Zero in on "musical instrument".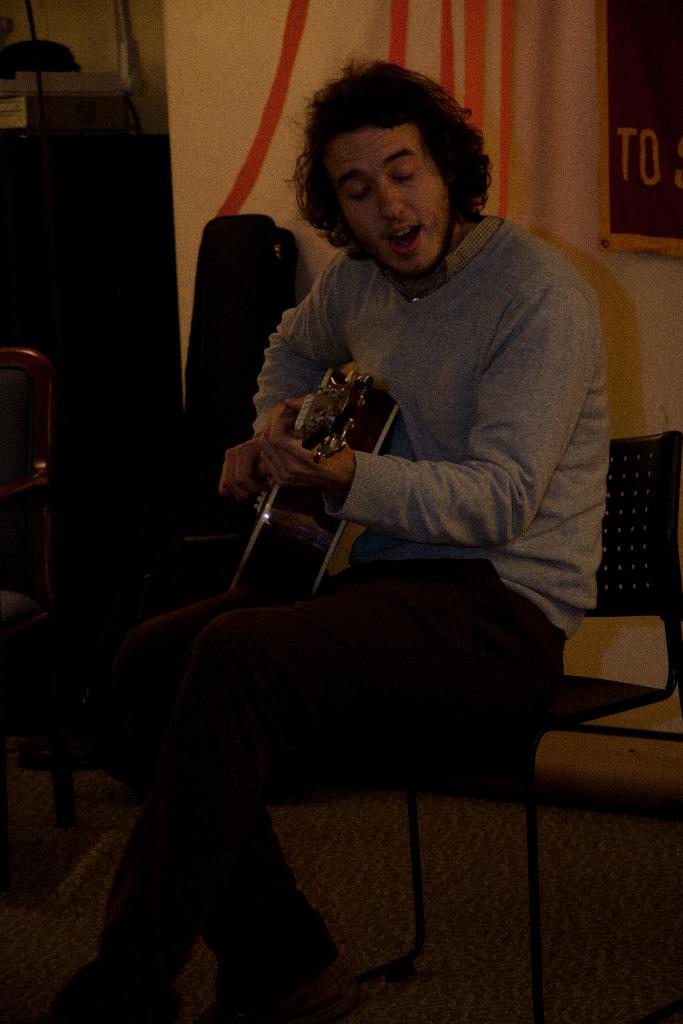
Zeroed in: x1=220, y1=359, x2=402, y2=603.
